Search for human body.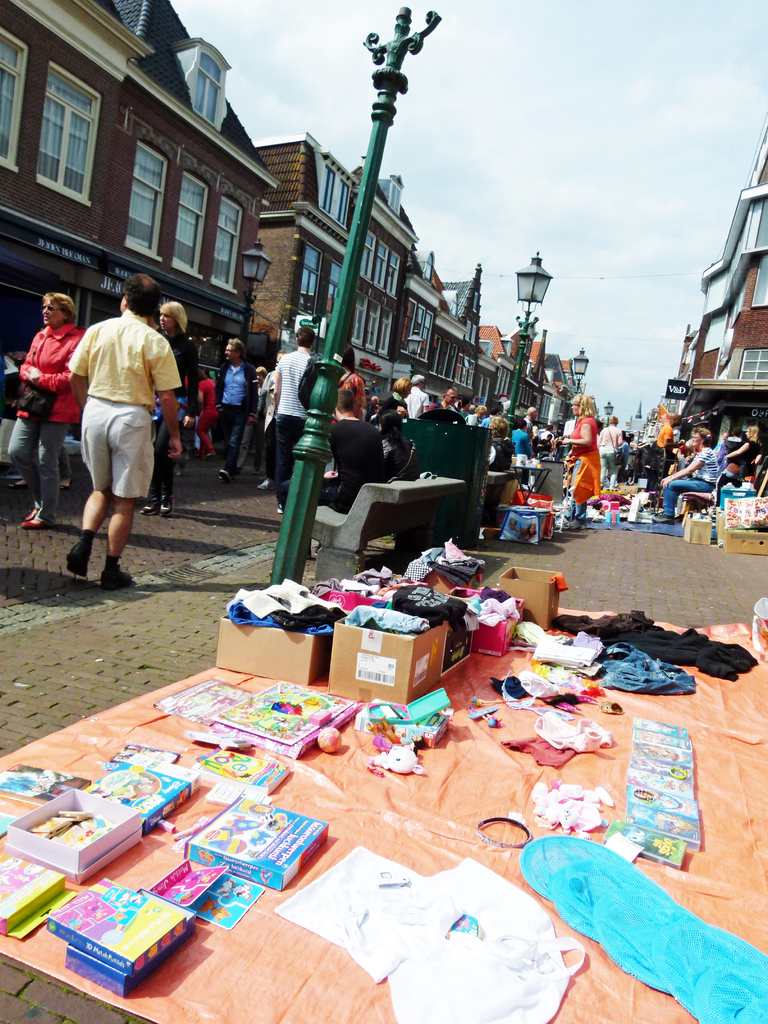
Found at box=[249, 364, 264, 399].
